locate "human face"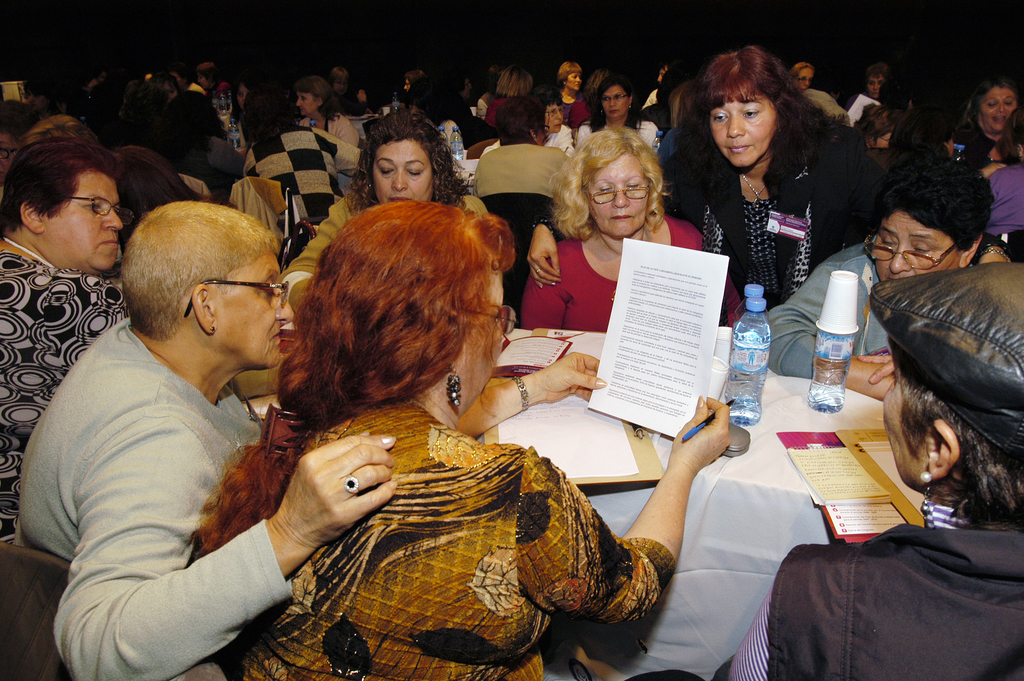
(224, 254, 291, 366)
